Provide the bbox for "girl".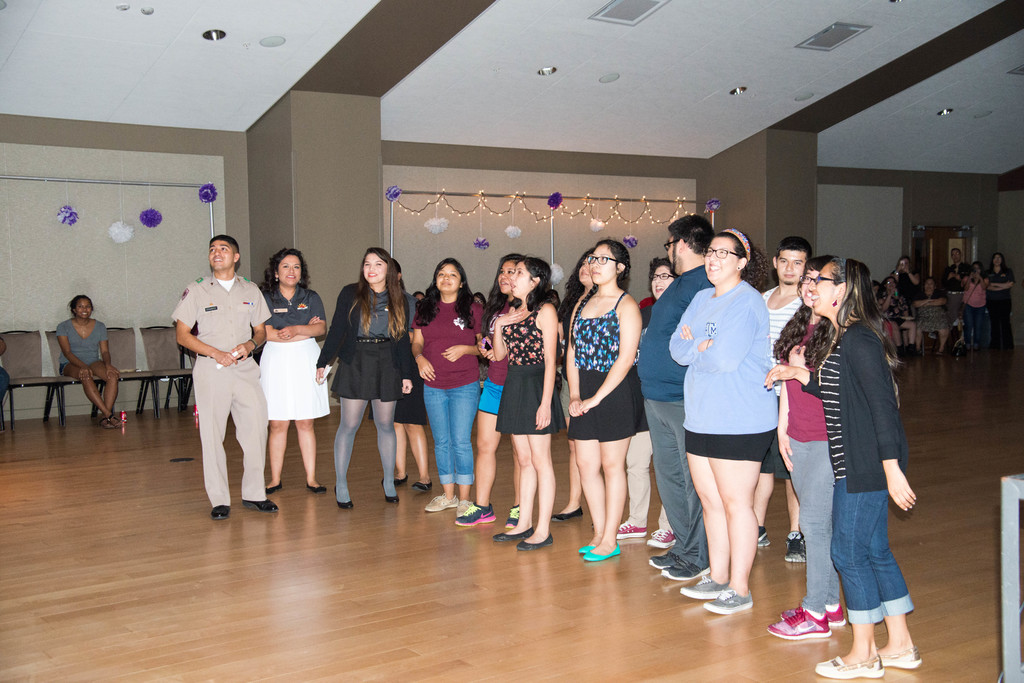
[410,291,428,307].
